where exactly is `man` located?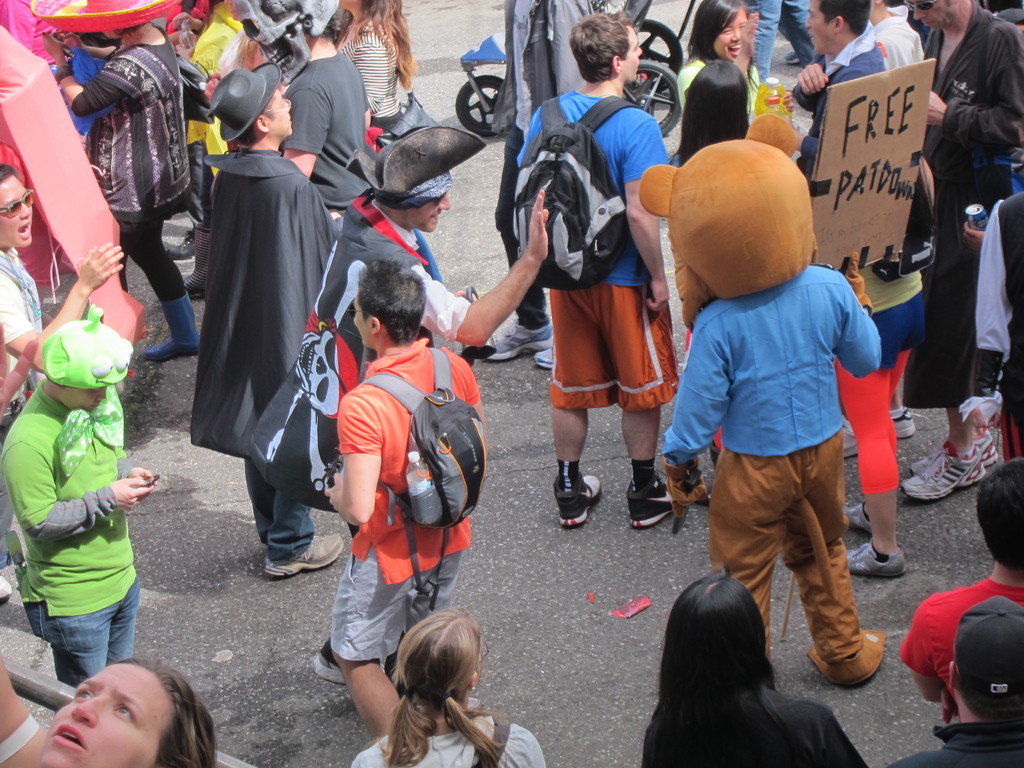
Its bounding box is <box>248,125,550,681</box>.
